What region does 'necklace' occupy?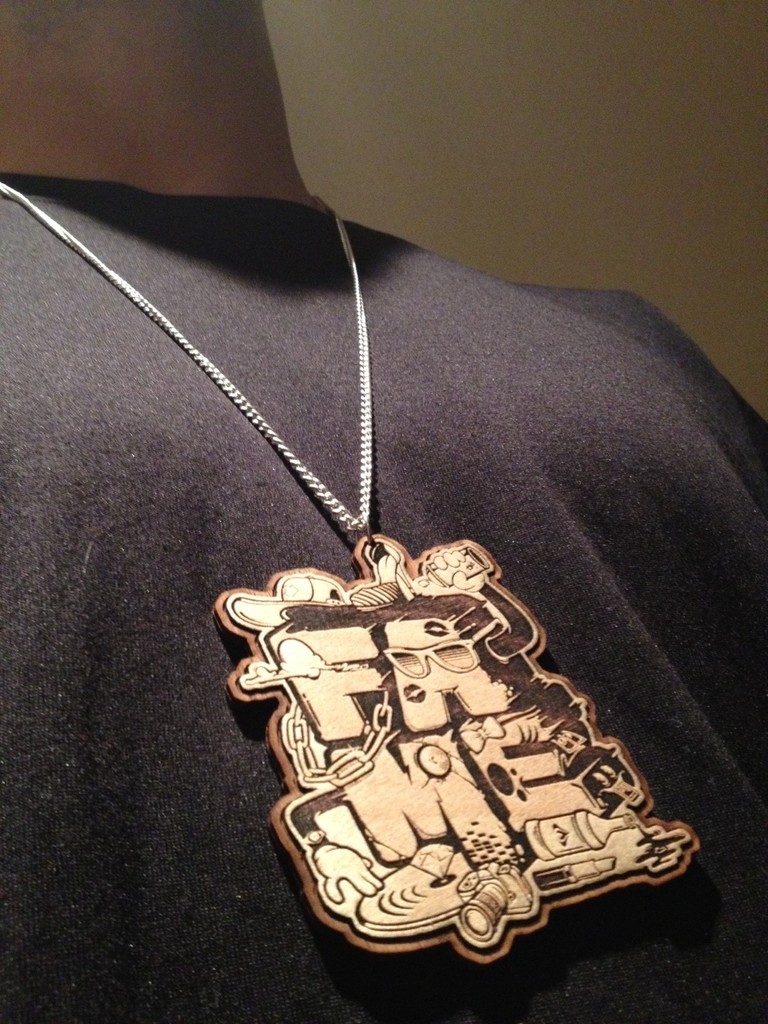
<box>118,132,673,938</box>.
